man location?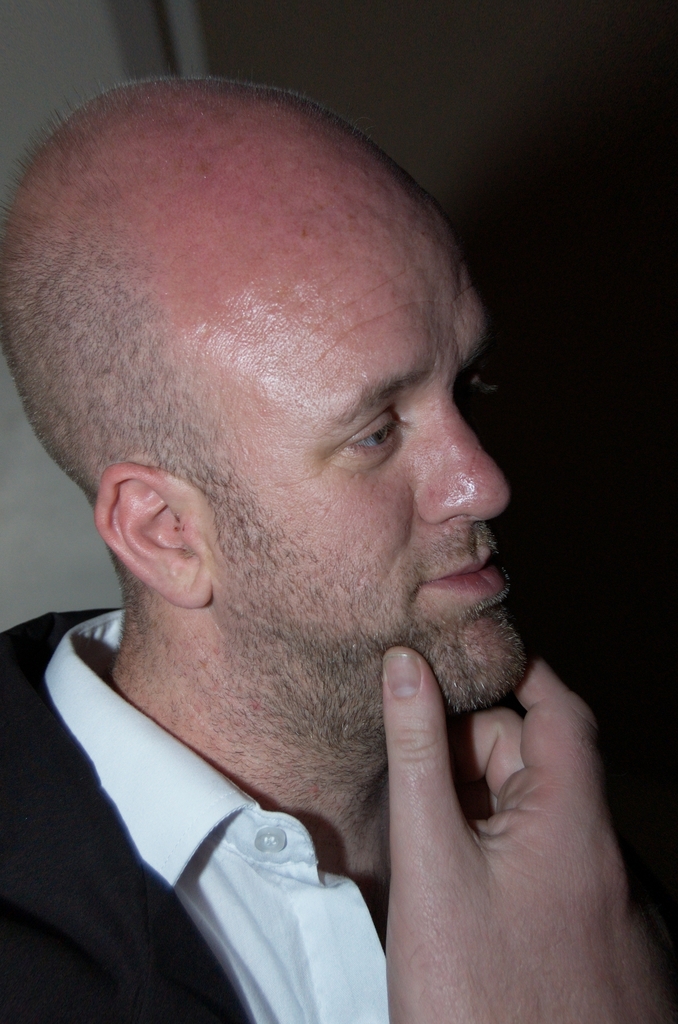
{"x1": 9, "y1": 134, "x2": 638, "y2": 1004}
